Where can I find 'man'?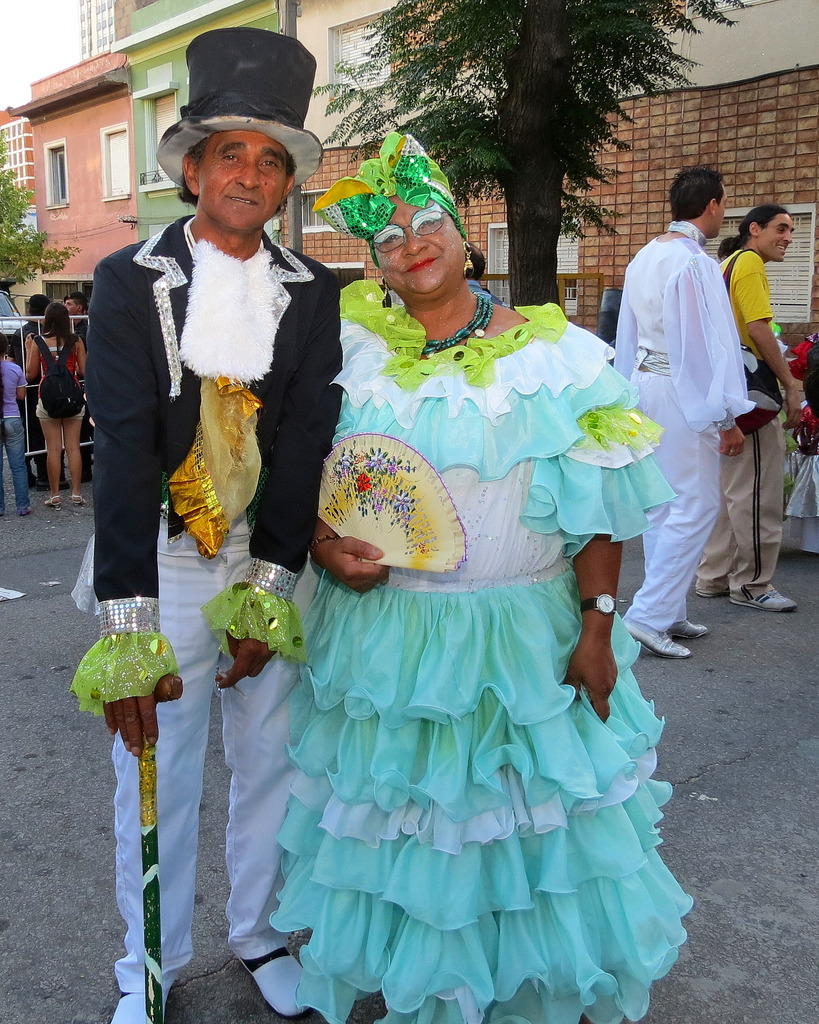
You can find it at x1=695 y1=206 x2=797 y2=610.
